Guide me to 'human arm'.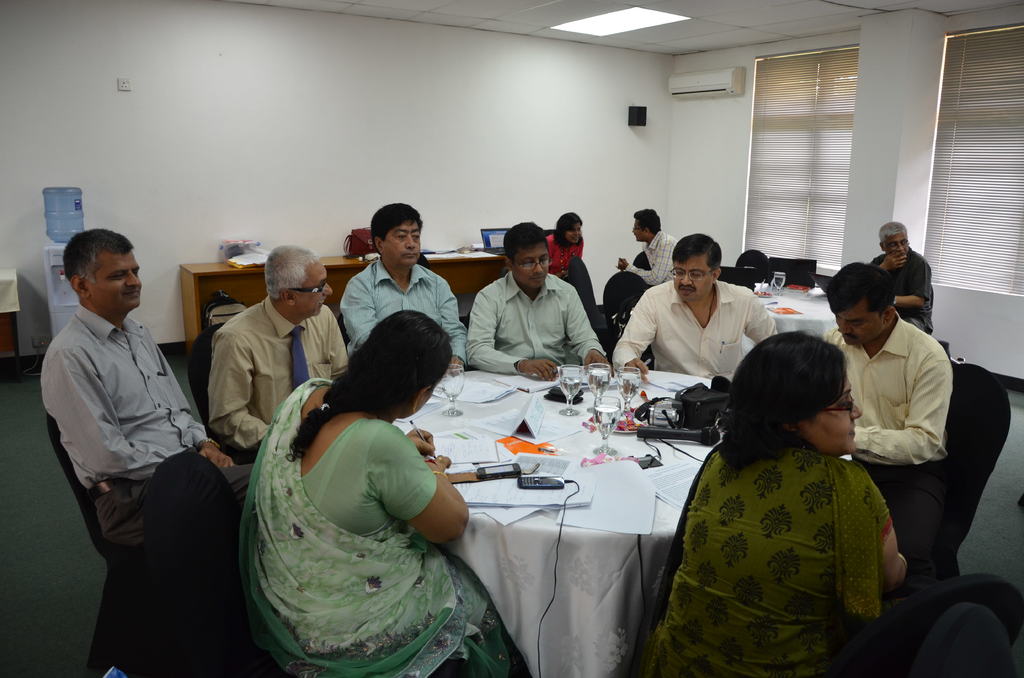
Guidance: <bbox>404, 426, 438, 454</bbox>.
